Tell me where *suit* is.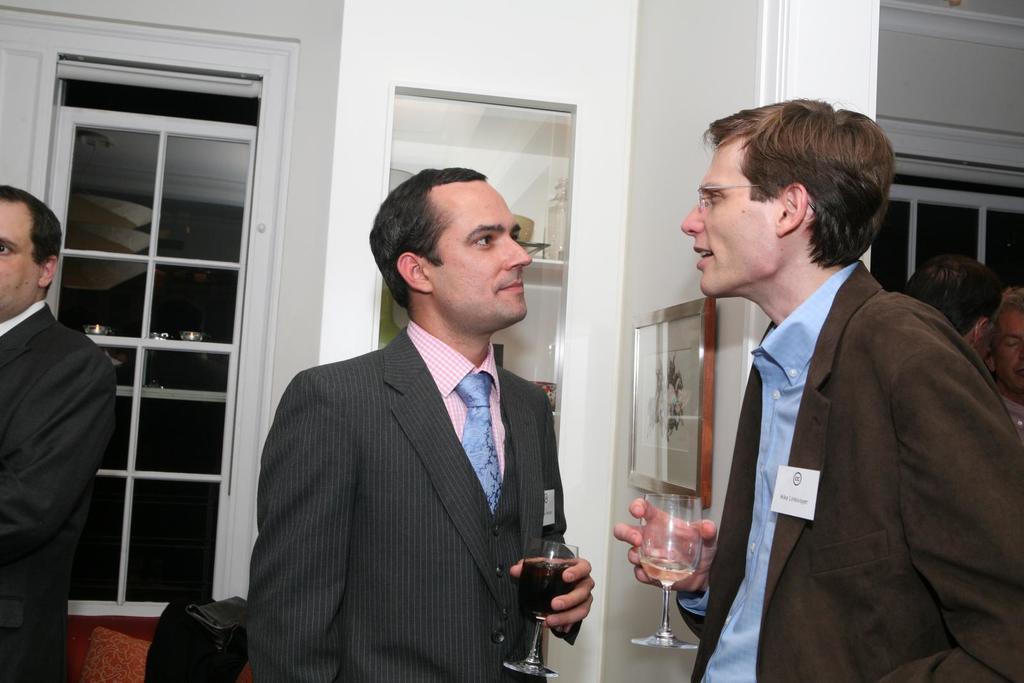
*suit* is at {"x1": 0, "y1": 296, "x2": 115, "y2": 682}.
